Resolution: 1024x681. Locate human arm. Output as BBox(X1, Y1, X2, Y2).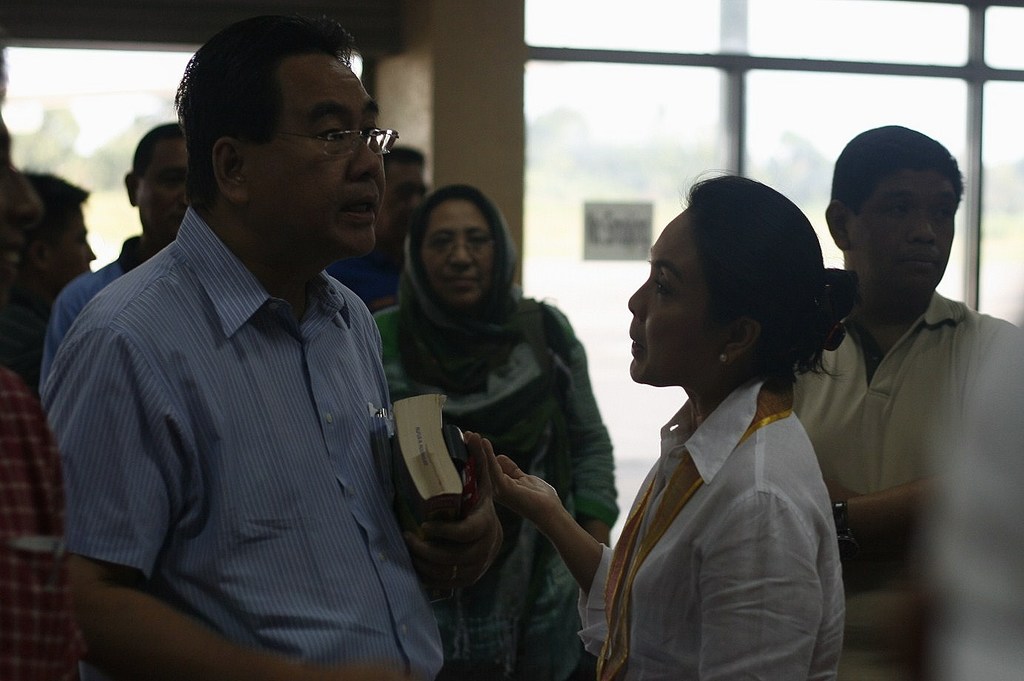
BBox(560, 323, 626, 551).
